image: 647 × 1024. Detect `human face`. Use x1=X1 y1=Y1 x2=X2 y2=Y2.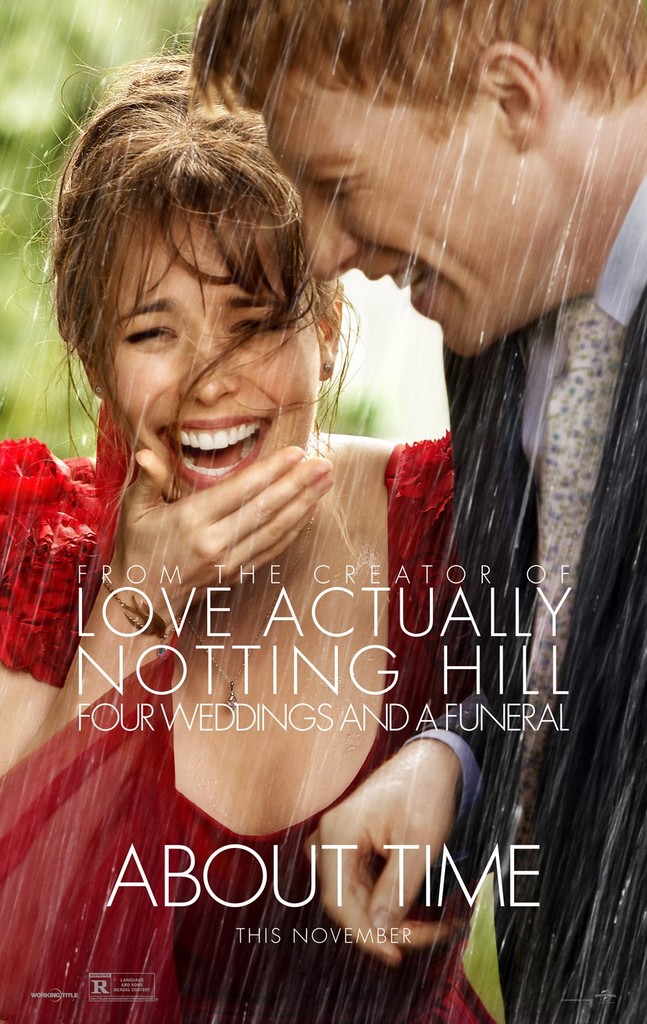
x1=260 y1=68 x2=566 y2=357.
